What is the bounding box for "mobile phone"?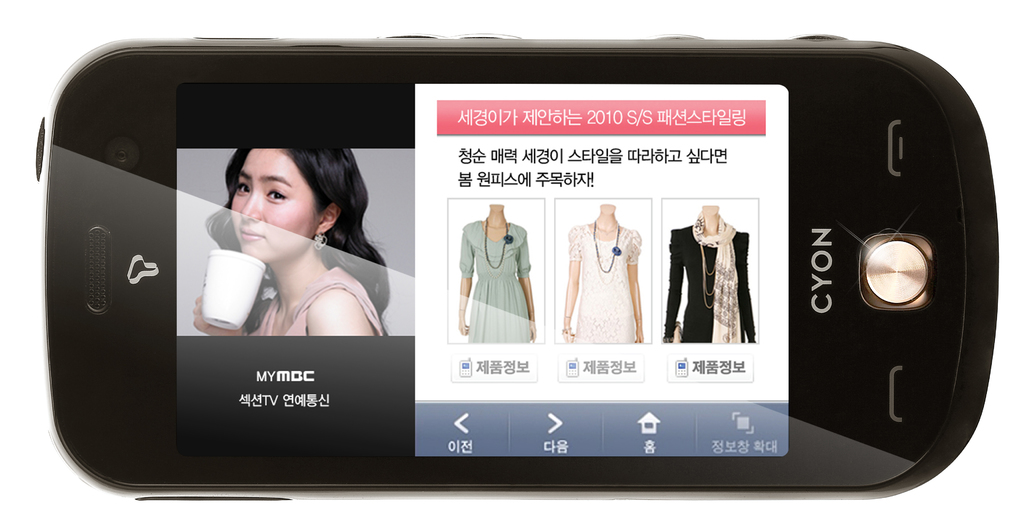
BBox(20, 43, 1023, 485).
